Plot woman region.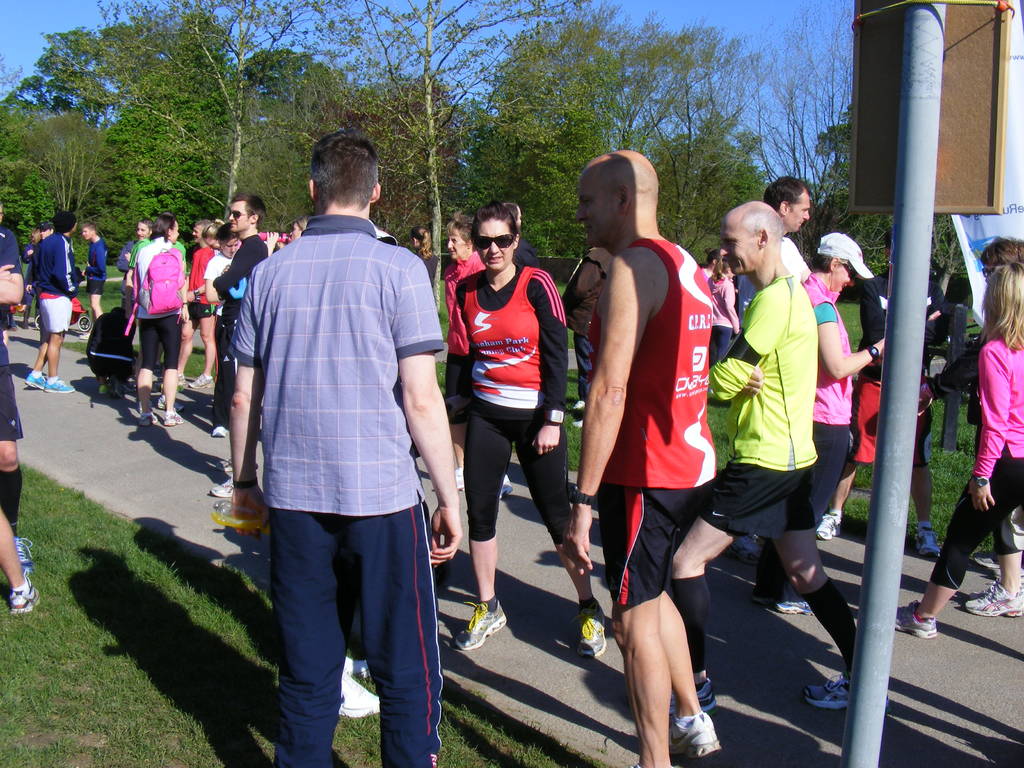
Plotted at rect(285, 214, 310, 241).
